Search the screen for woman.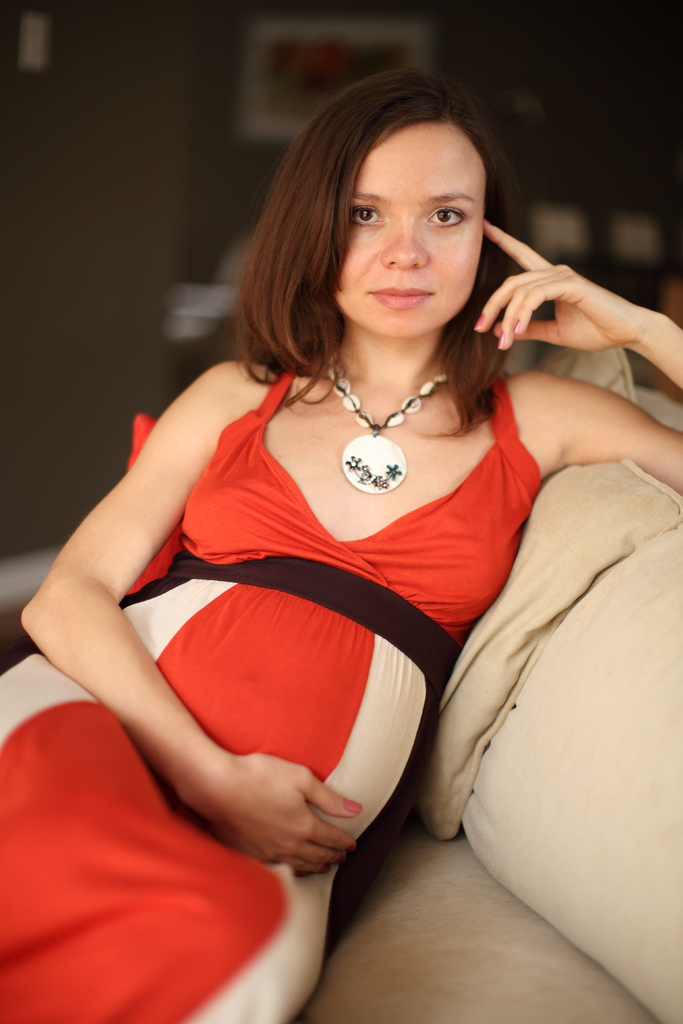
Found at box=[63, 83, 653, 931].
